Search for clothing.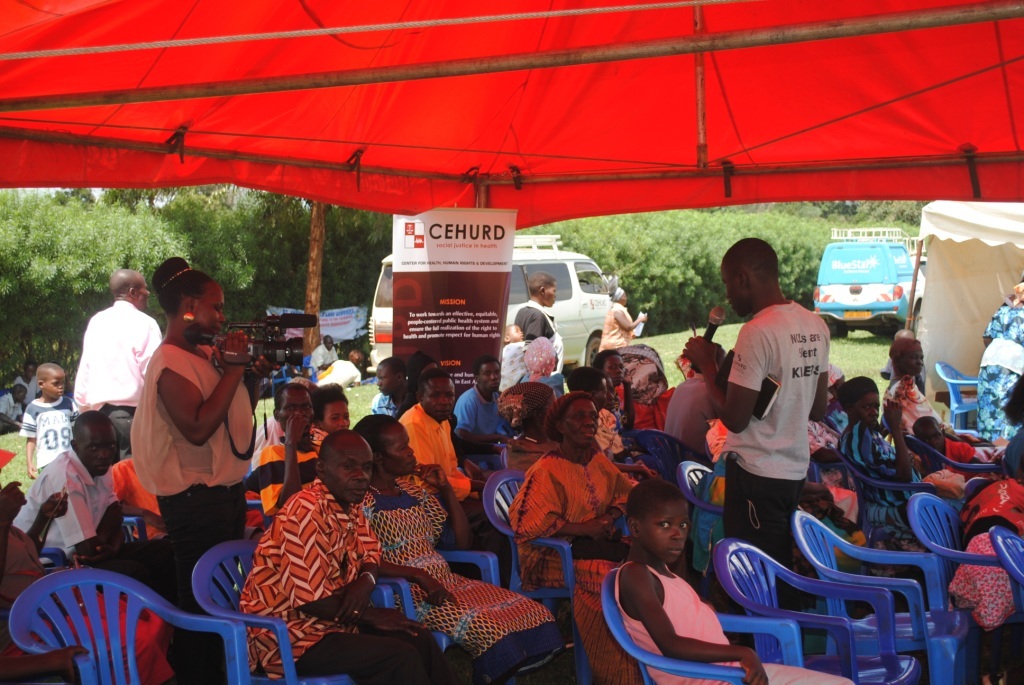
Found at x1=594, y1=407, x2=622, y2=456.
